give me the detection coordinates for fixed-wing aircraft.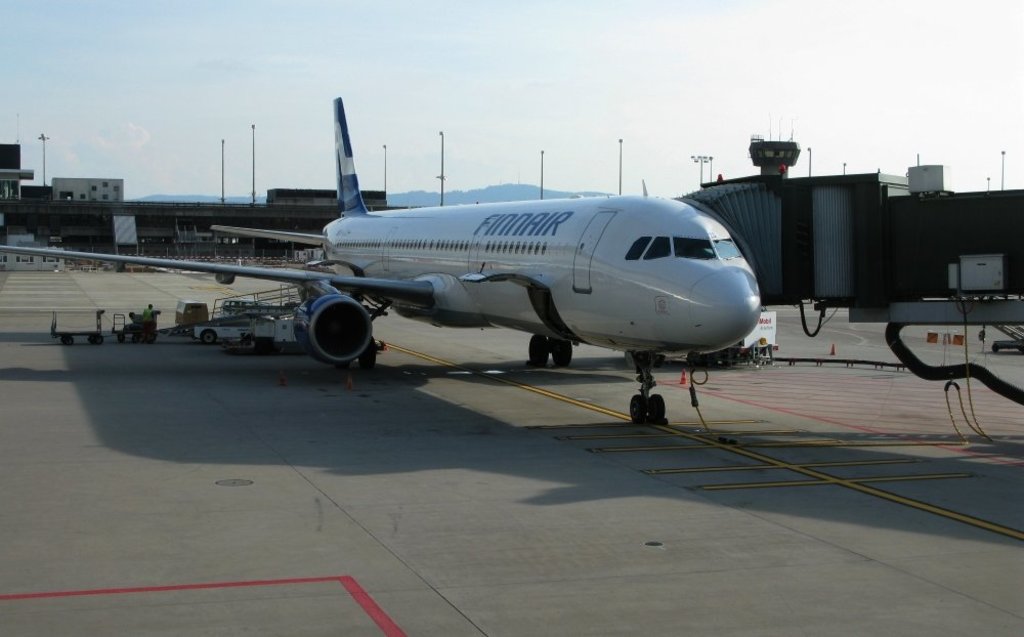
[3,97,766,430].
